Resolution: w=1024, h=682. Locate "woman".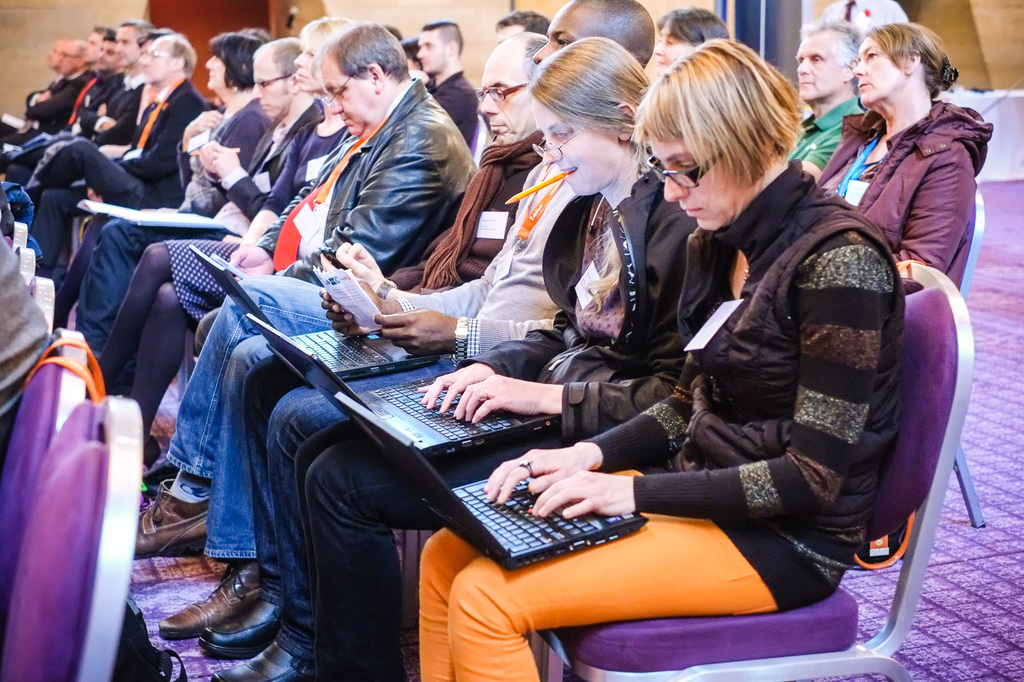
<bbox>97, 15, 353, 438</bbox>.
